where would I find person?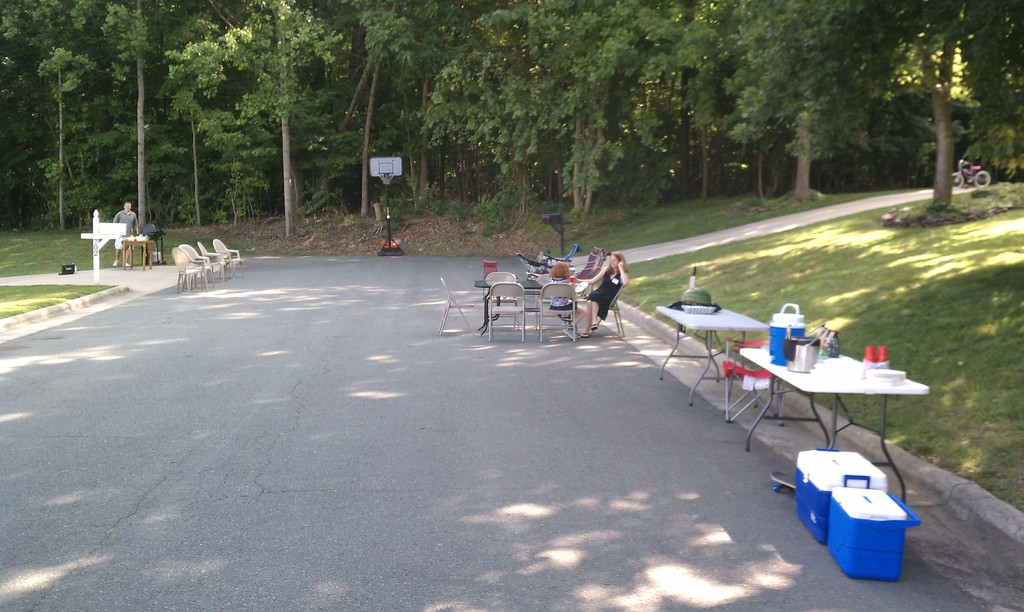
At select_region(956, 153, 977, 187).
